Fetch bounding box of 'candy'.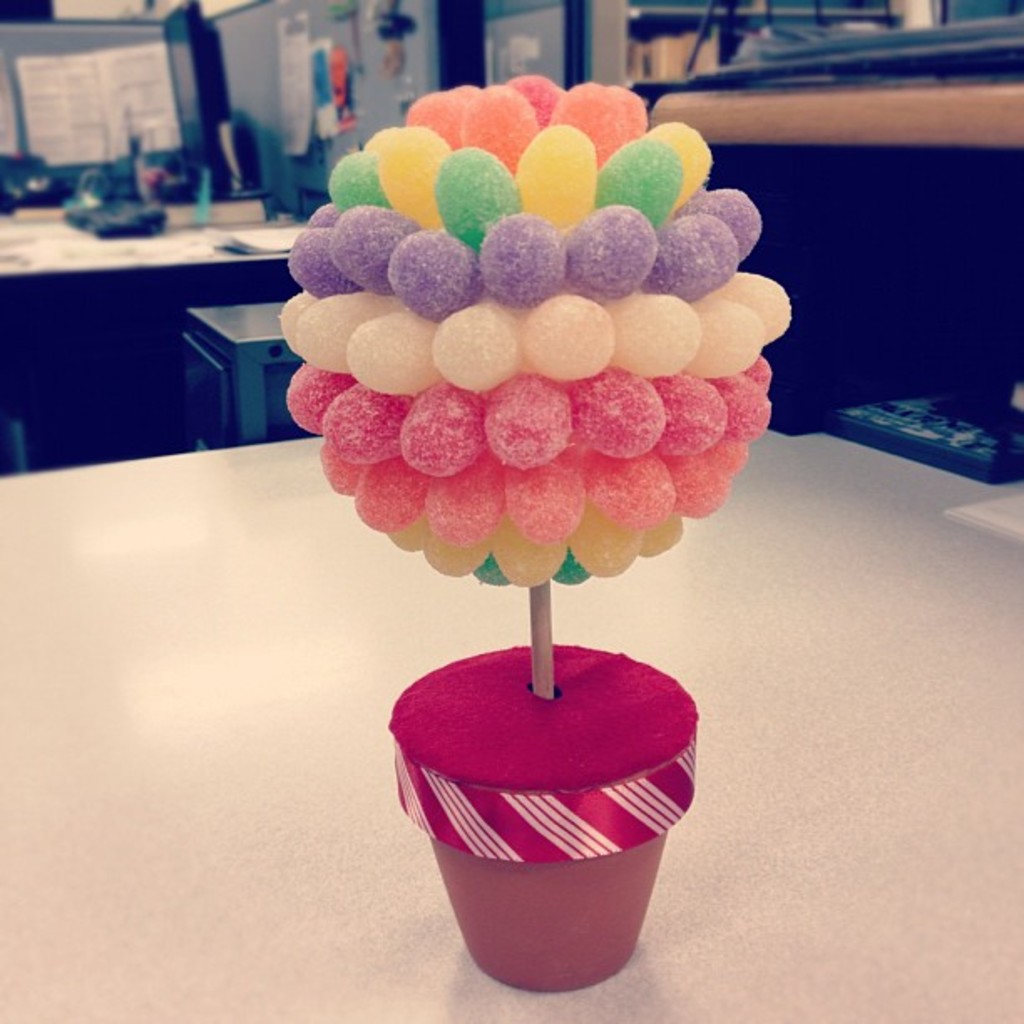
Bbox: detection(639, 509, 686, 561).
